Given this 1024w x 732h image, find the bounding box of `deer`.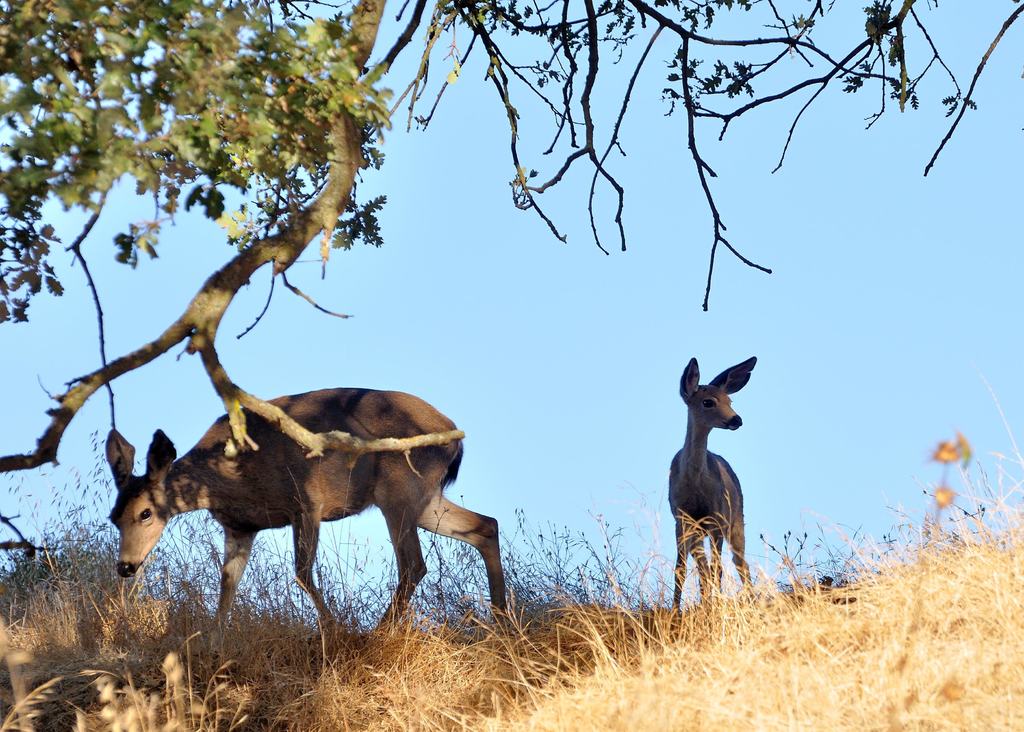
rect(106, 385, 504, 625).
